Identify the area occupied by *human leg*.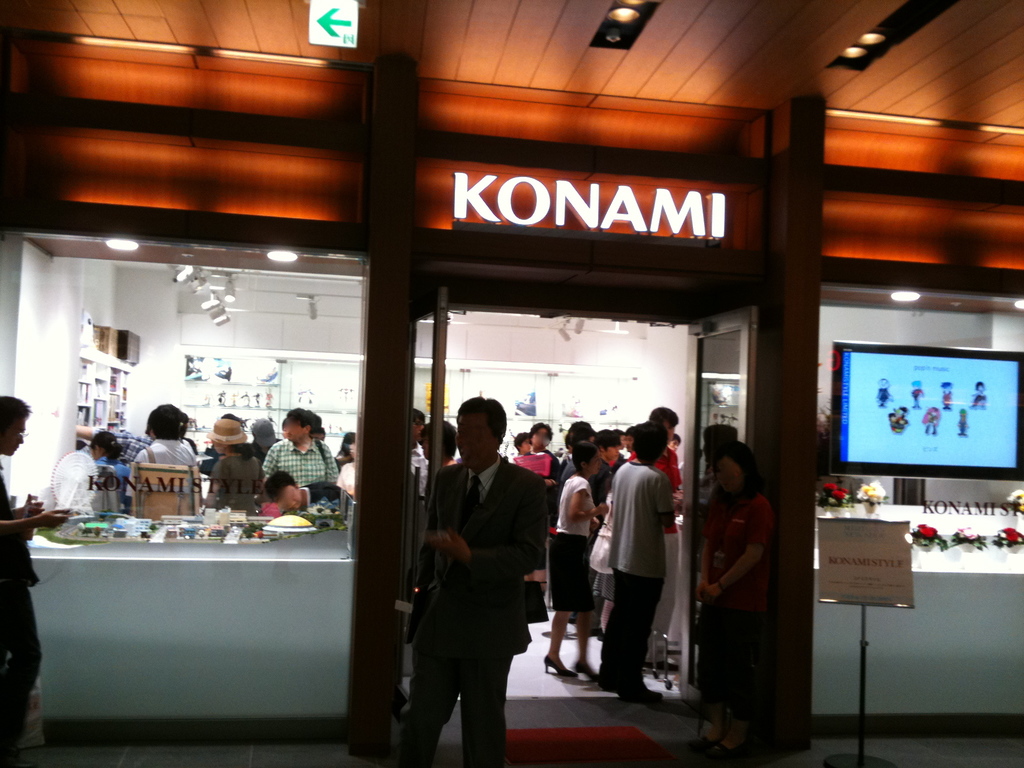
Area: BBox(699, 698, 727, 745).
